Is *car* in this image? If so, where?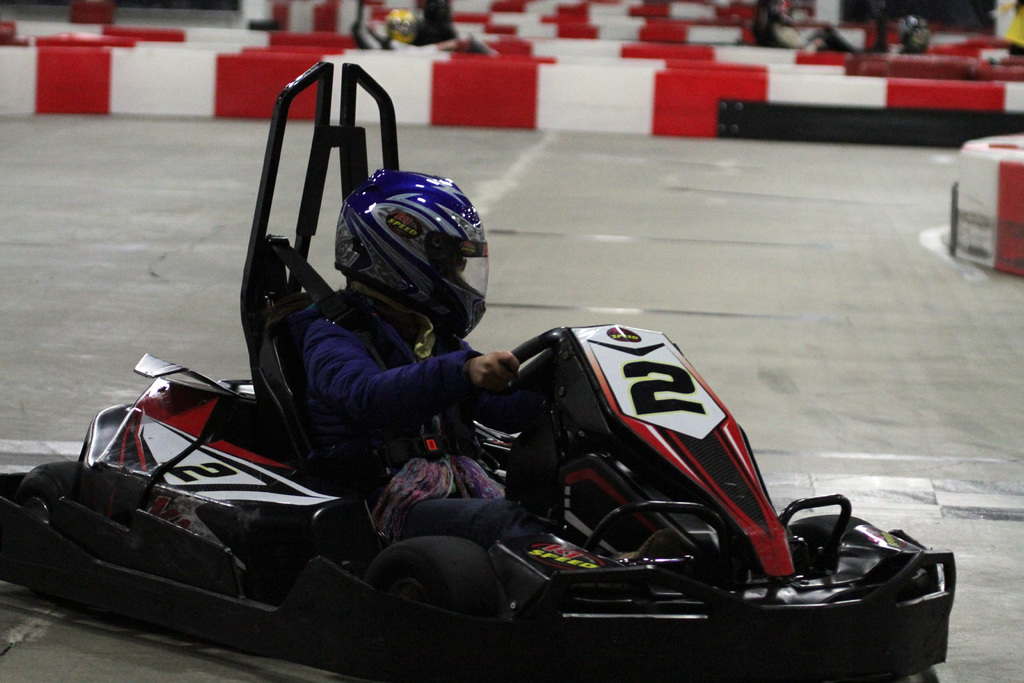
Yes, at 0/60/956/682.
